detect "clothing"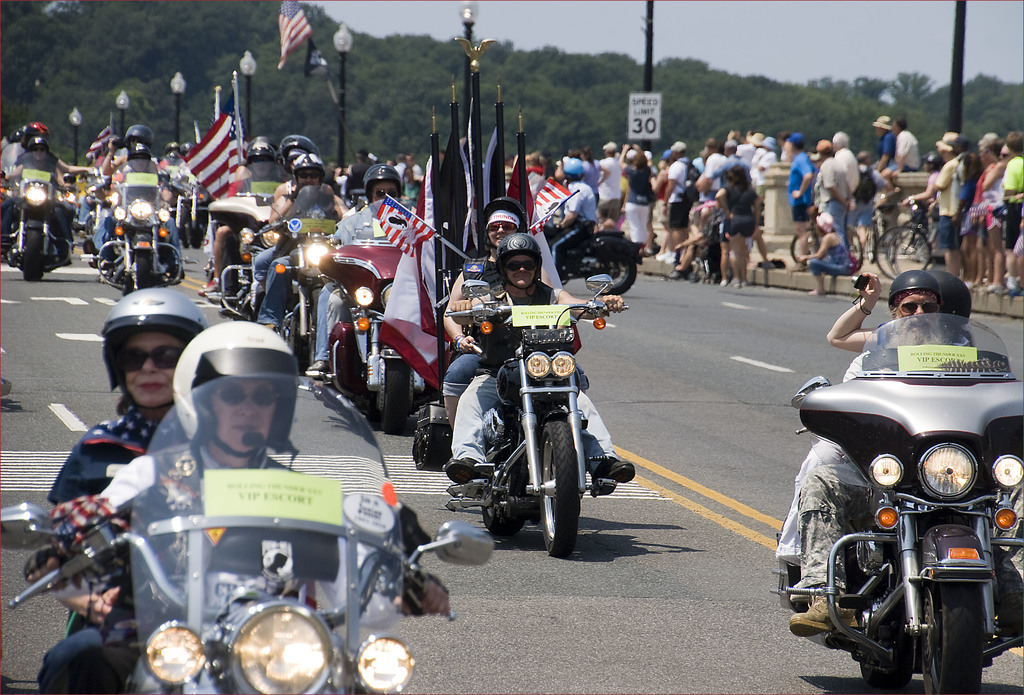
bbox=[44, 400, 158, 694]
